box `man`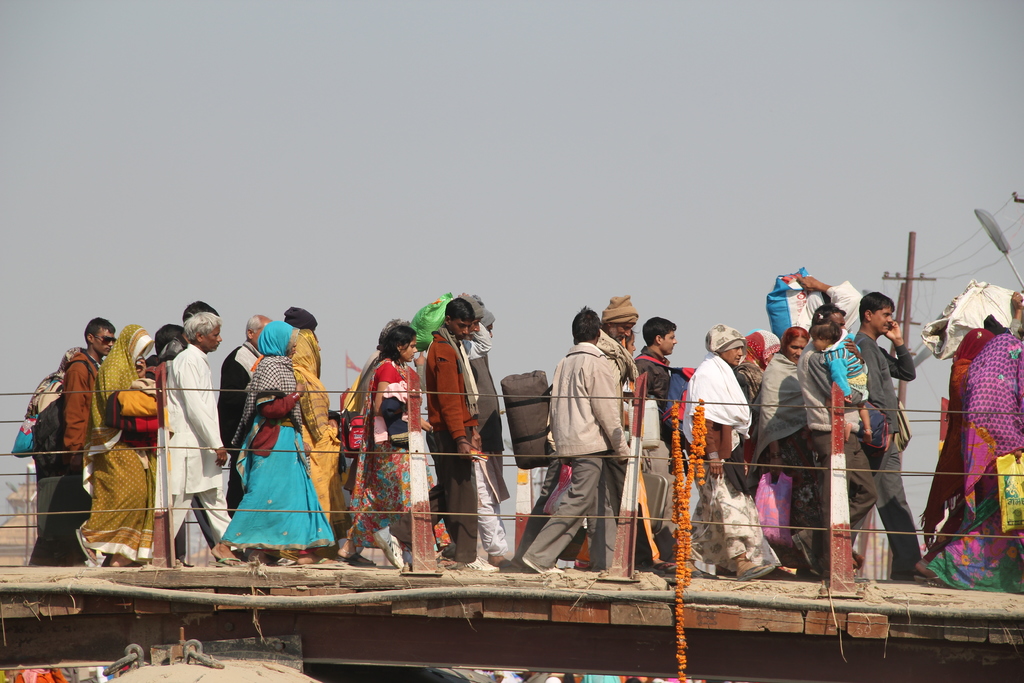
632/309/690/507
